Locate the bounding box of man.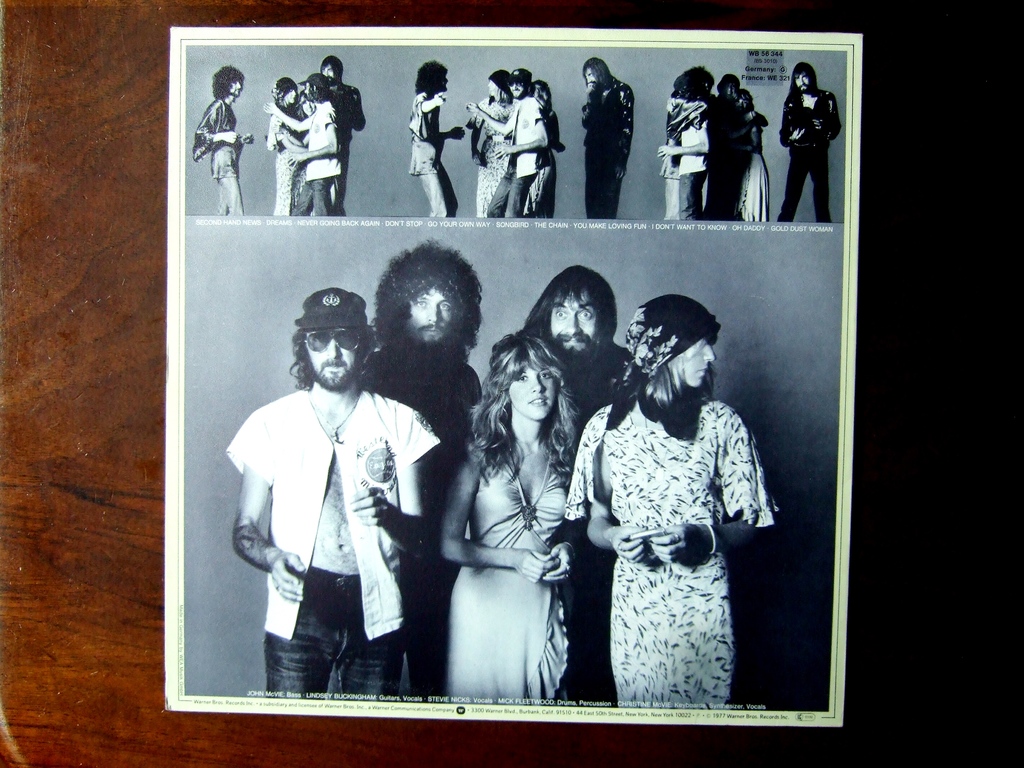
Bounding box: {"x1": 298, "y1": 54, "x2": 367, "y2": 217}.
